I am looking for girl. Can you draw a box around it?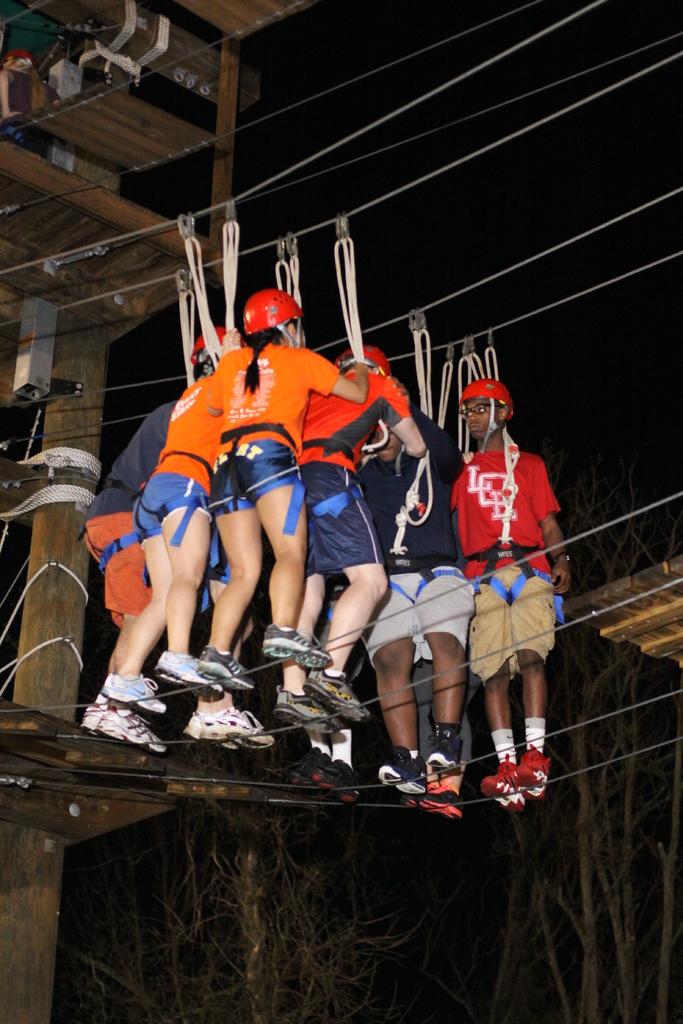
Sure, the bounding box is (x1=195, y1=282, x2=368, y2=690).
